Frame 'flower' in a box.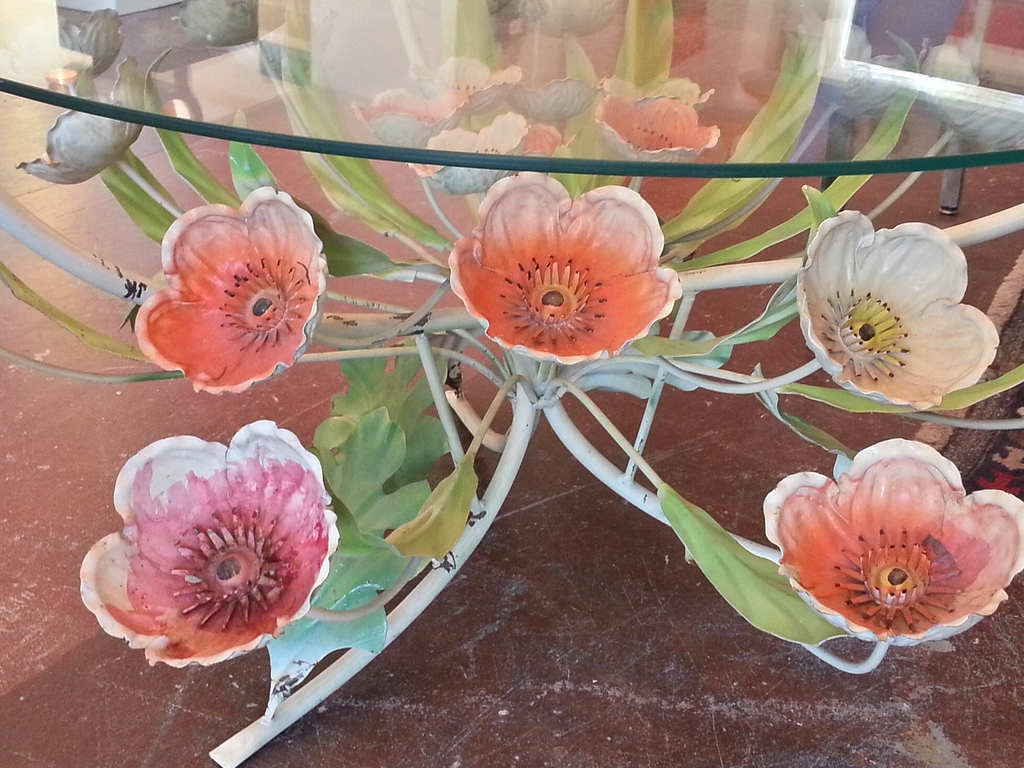
[left=132, top=184, right=339, bottom=396].
